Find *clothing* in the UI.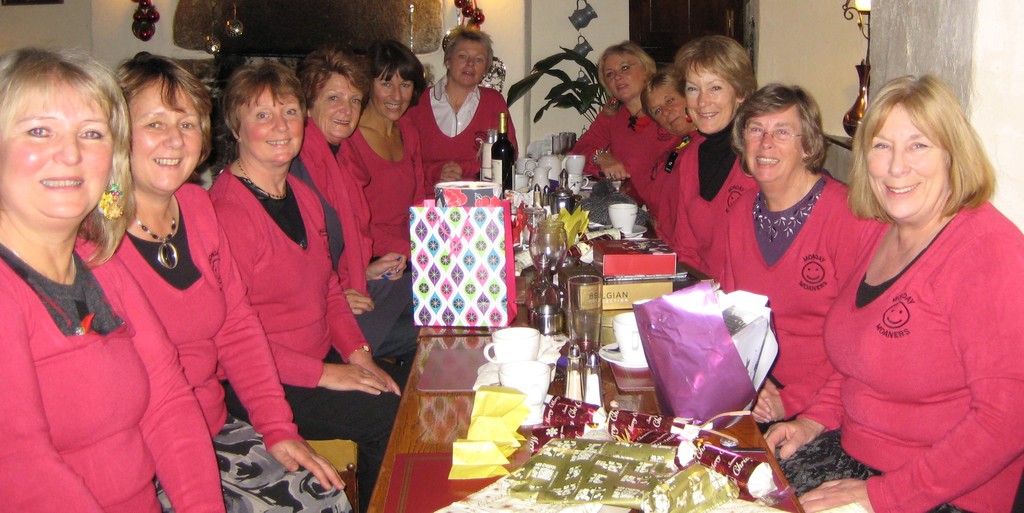
UI element at bbox=[0, 230, 234, 512].
